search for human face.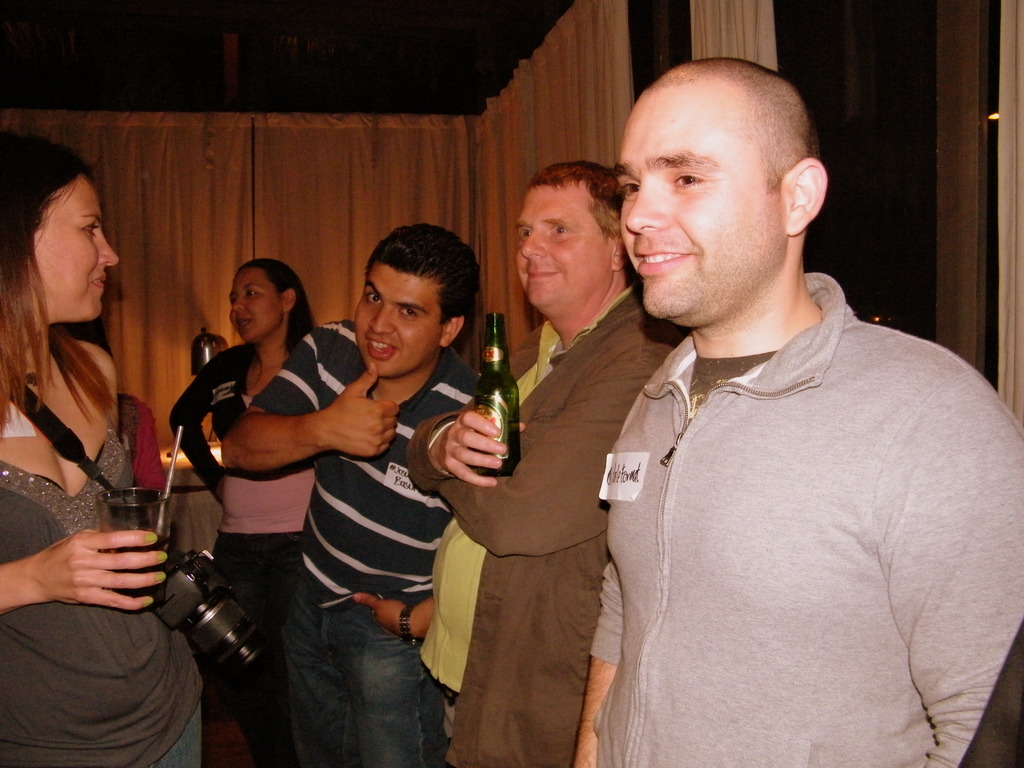
Found at <box>355,267,440,377</box>.
